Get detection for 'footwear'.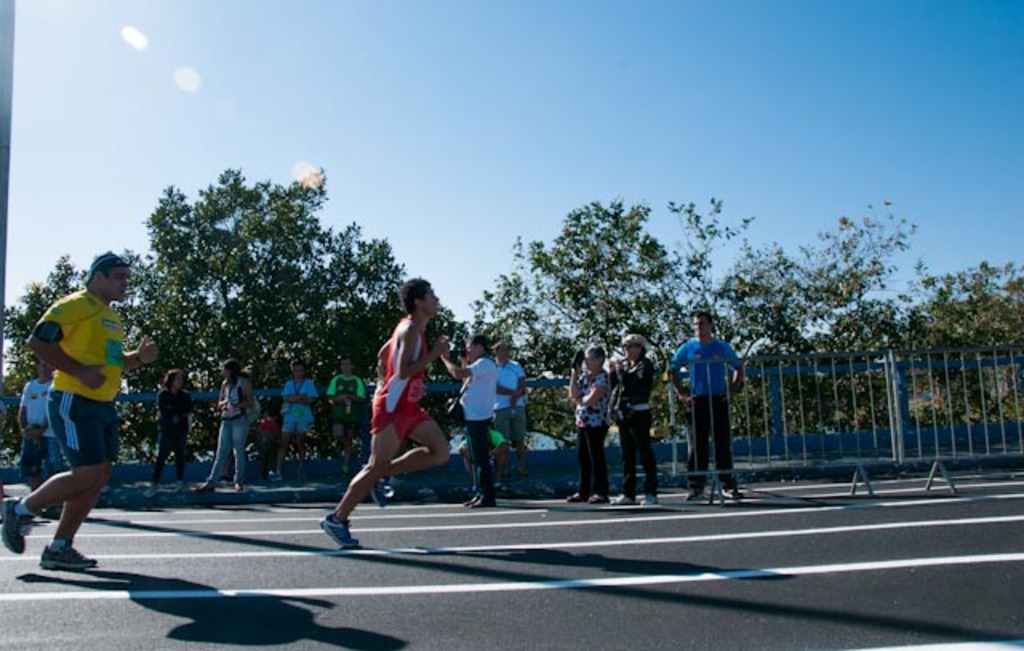
Detection: select_region(685, 486, 702, 499).
